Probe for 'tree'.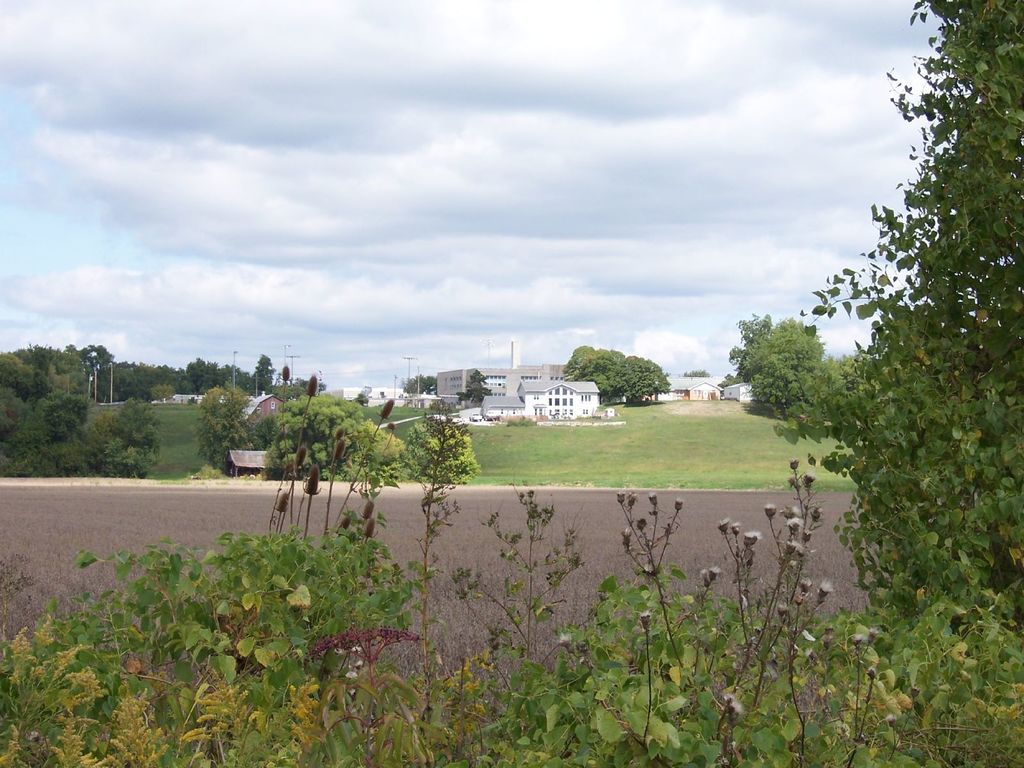
Probe result: [723, 308, 788, 380].
